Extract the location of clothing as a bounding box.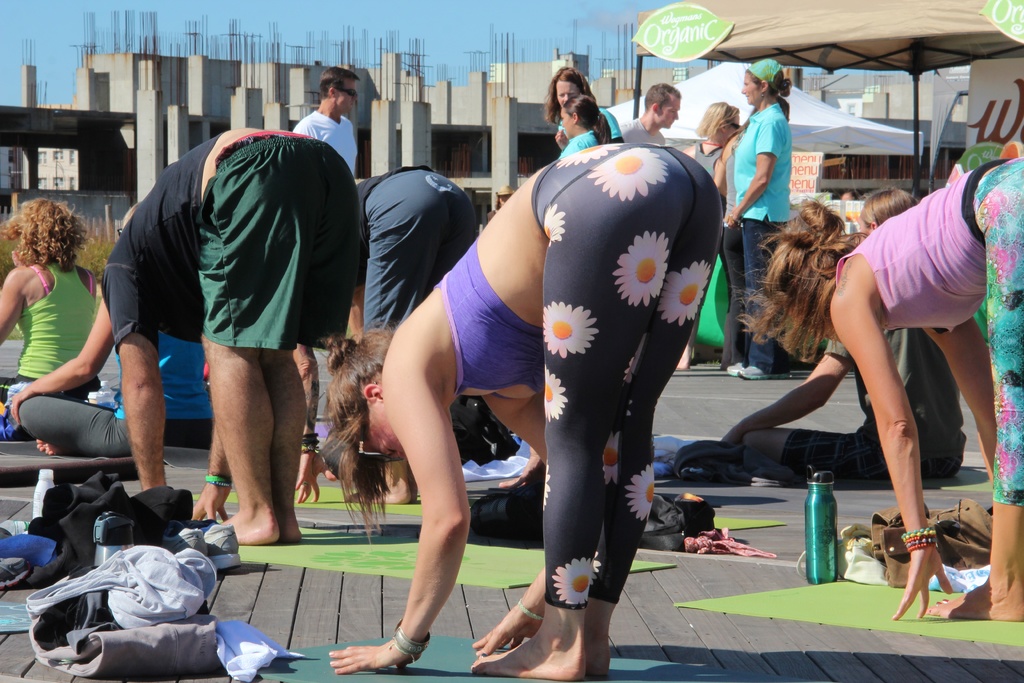
103 128 369 357.
